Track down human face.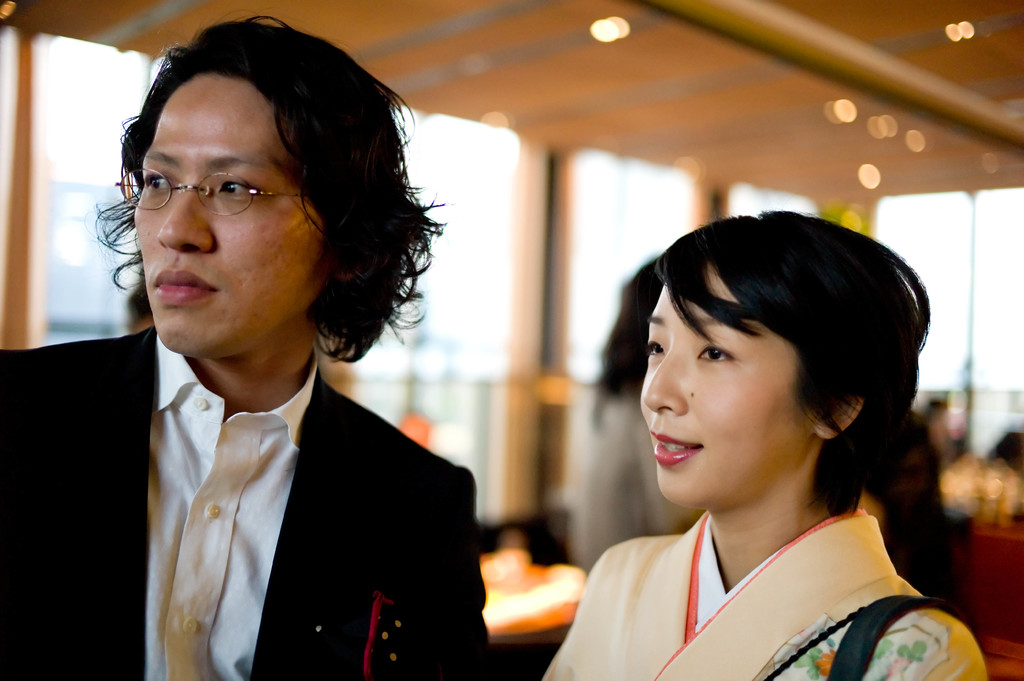
Tracked to x1=639, y1=267, x2=790, y2=504.
